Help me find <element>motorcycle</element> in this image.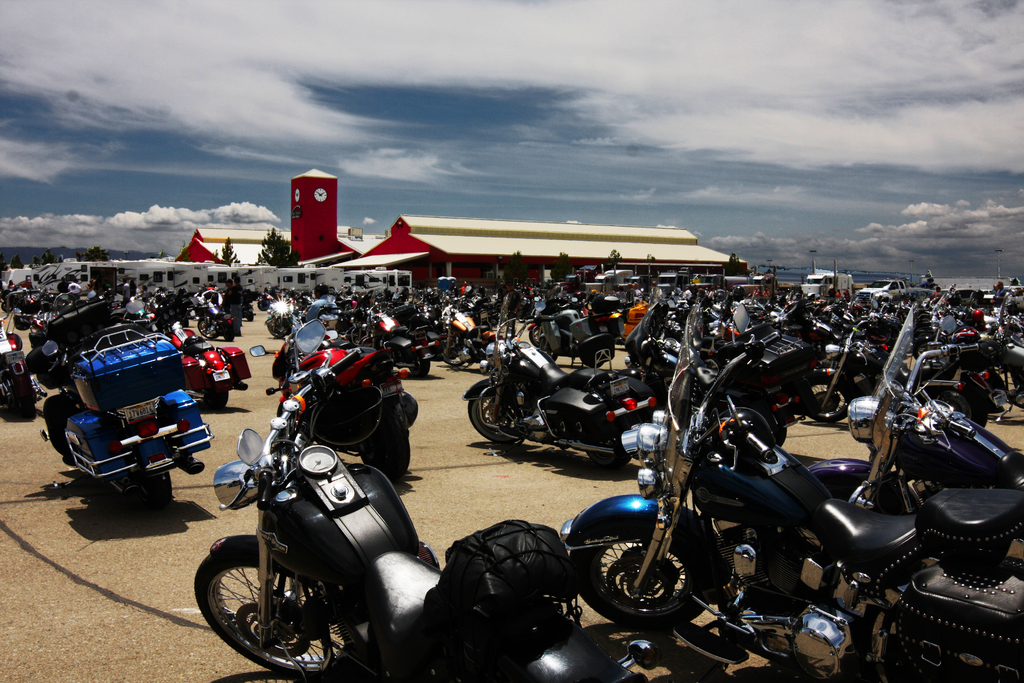
Found it: detection(356, 302, 441, 378).
